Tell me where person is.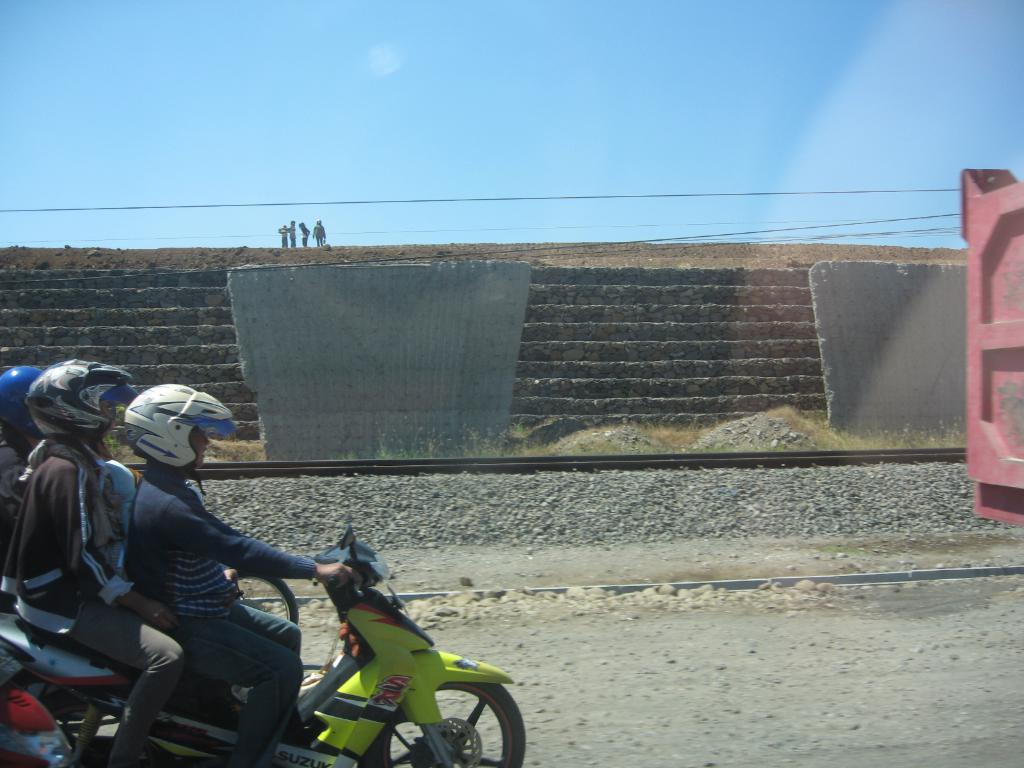
person is at box=[301, 223, 309, 249].
